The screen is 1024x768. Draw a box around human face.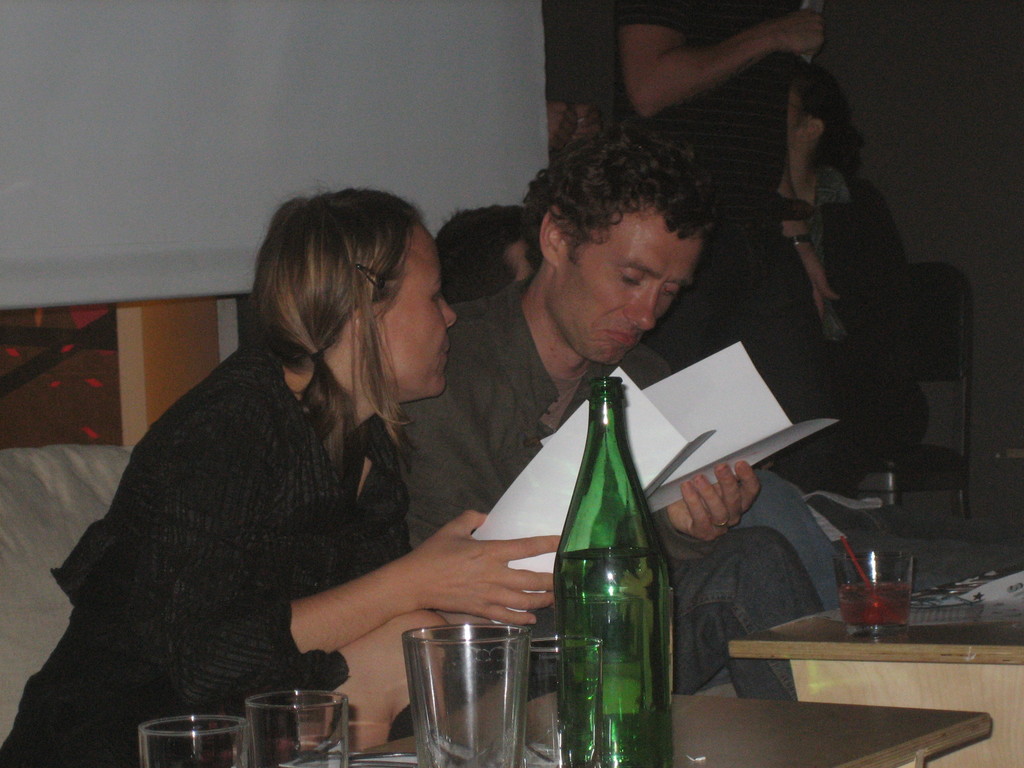
{"left": 382, "top": 226, "right": 457, "bottom": 399}.
